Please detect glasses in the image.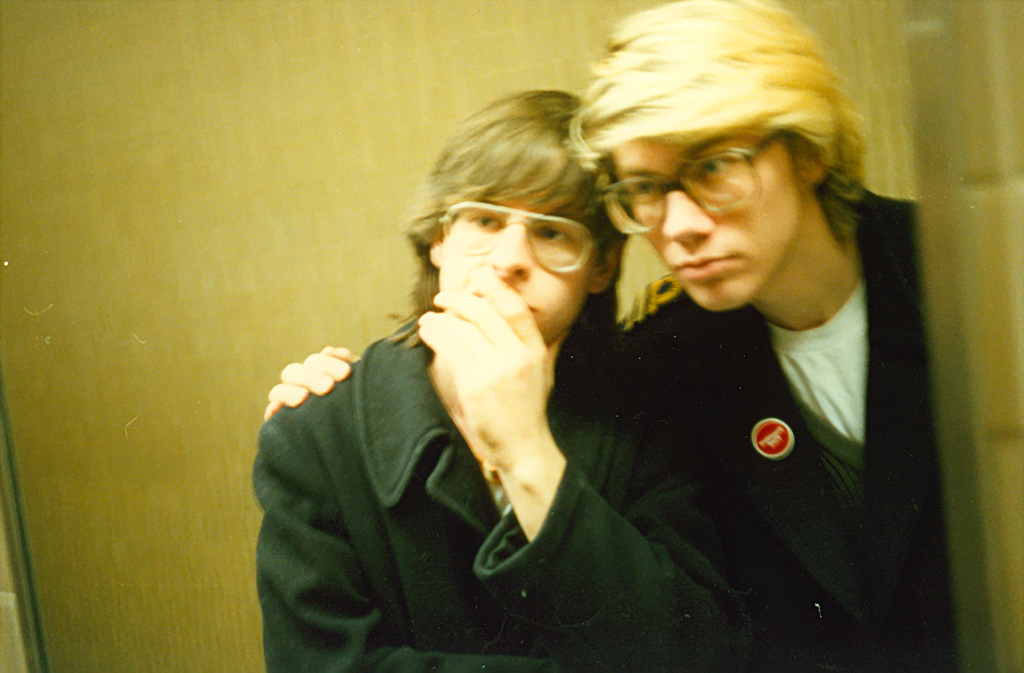
pyautogui.locateOnScreen(432, 198, 608, 276).
